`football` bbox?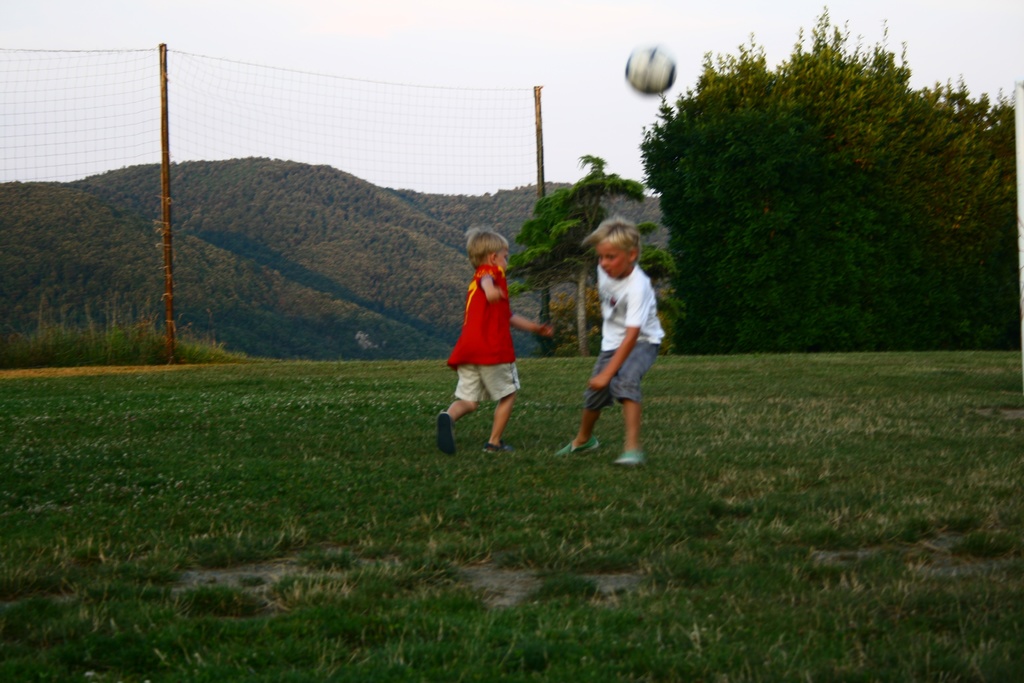
bbox=[625, 42, 678, 99]
